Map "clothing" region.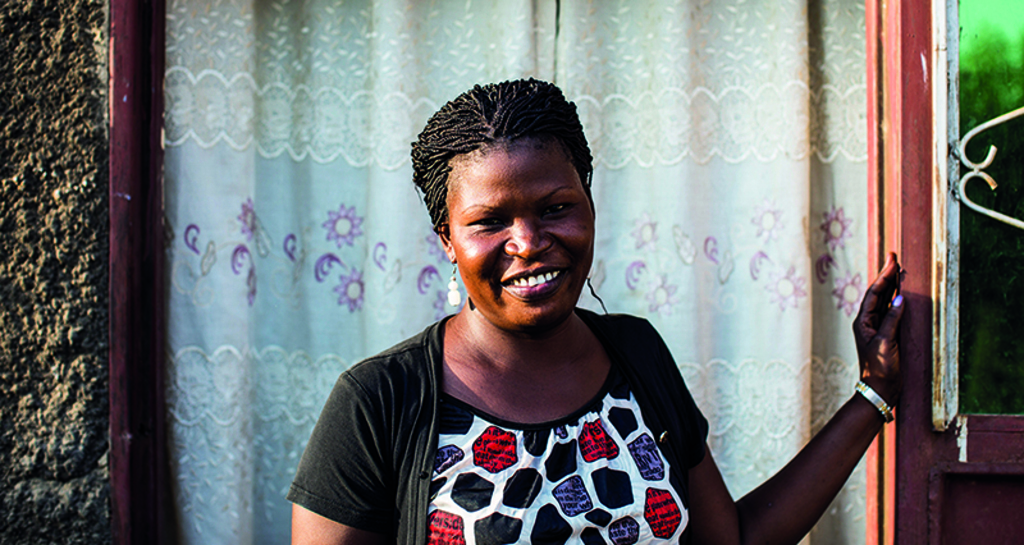
Mapped to bbox=(302, 261, 719, 544).
